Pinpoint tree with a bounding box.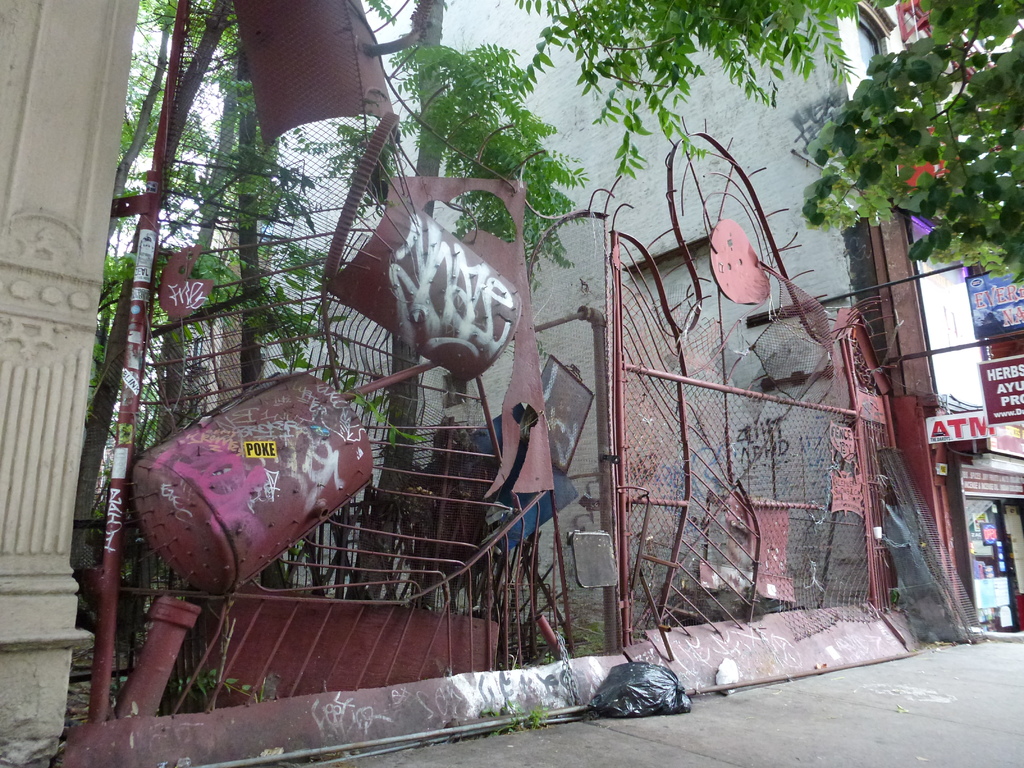
93 0 893 521.
